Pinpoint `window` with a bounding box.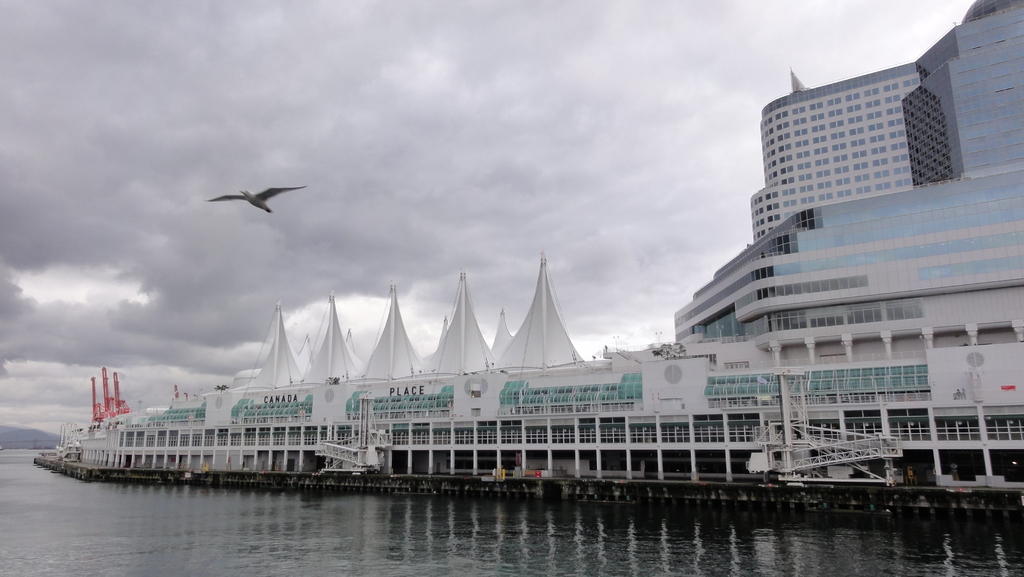
bbox=[777, 132, 788, 143].
